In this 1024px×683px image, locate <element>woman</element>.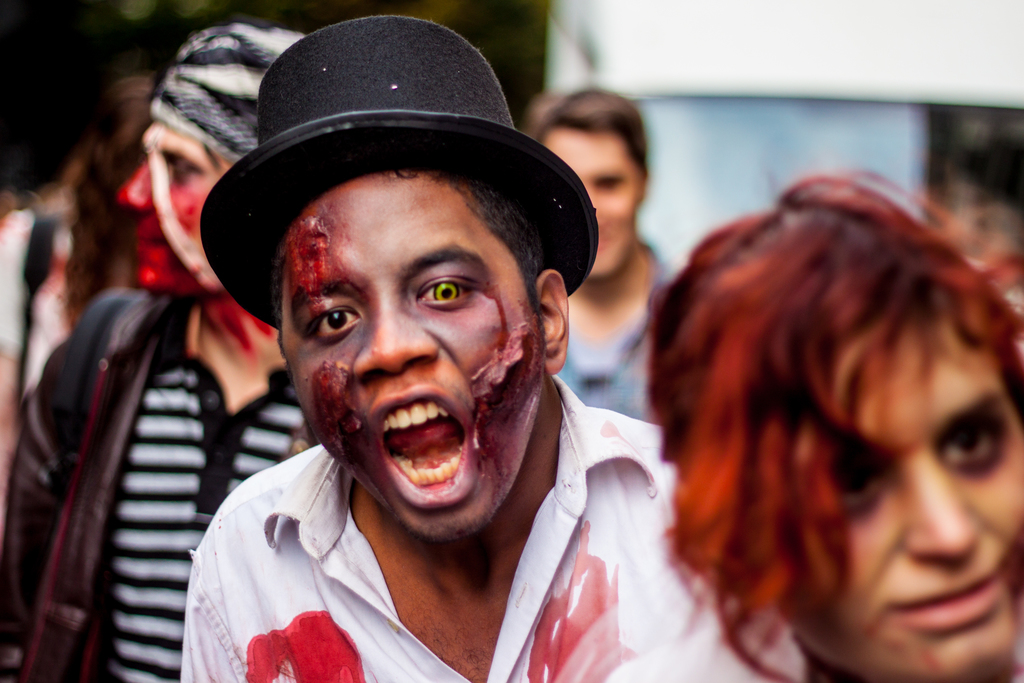
Bounding box: [x1=612, y1=124, x2=1023, y2=682].
